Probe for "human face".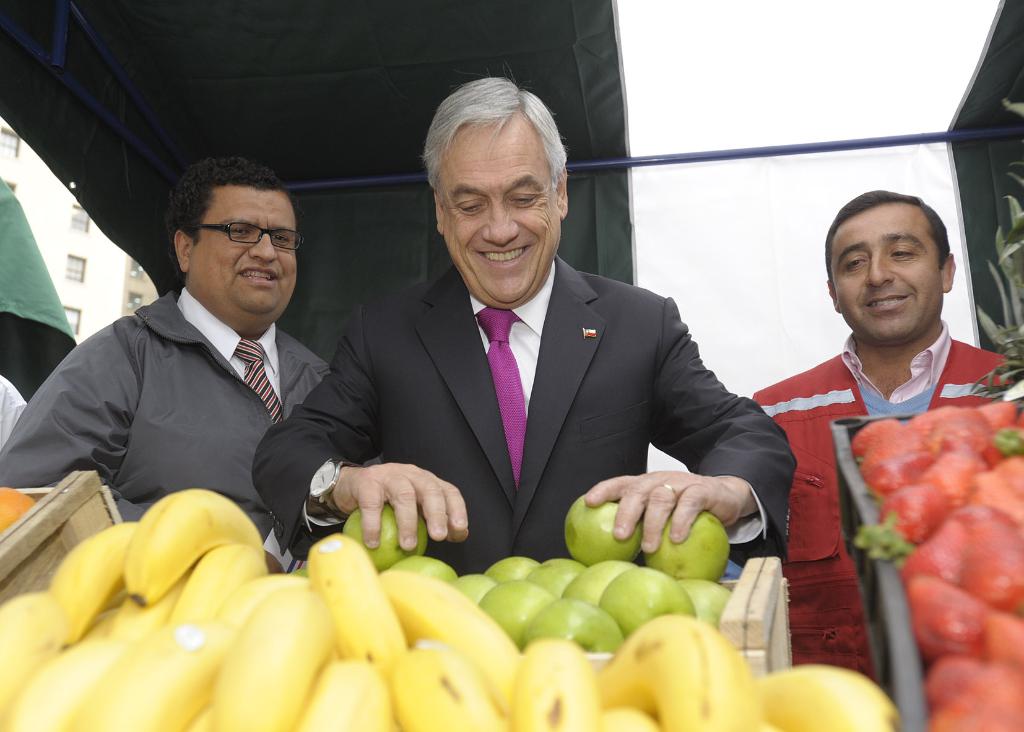
Probe result: (438,115,559,307).
